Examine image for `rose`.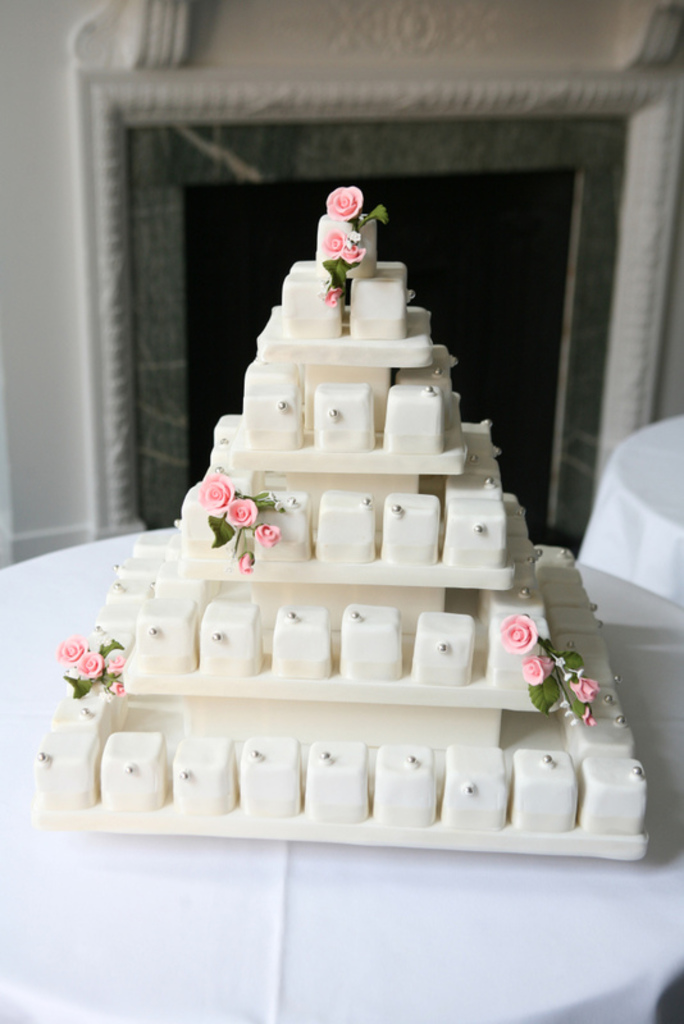
Examination result: (323,186,361,219).
